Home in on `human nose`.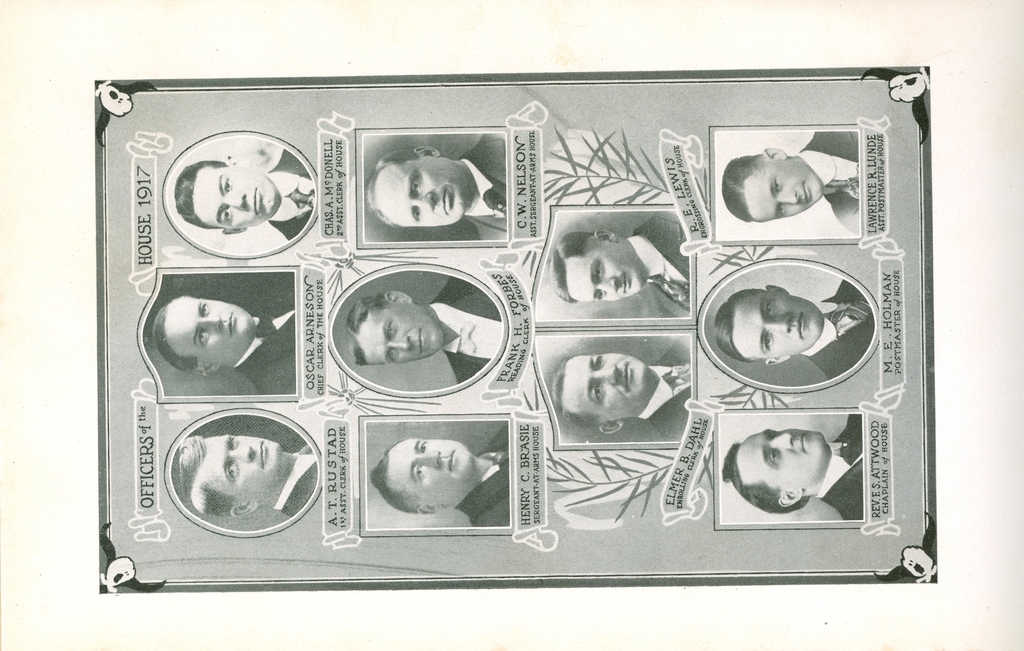
Homed in at Rect(765, 310, 790, 332).
